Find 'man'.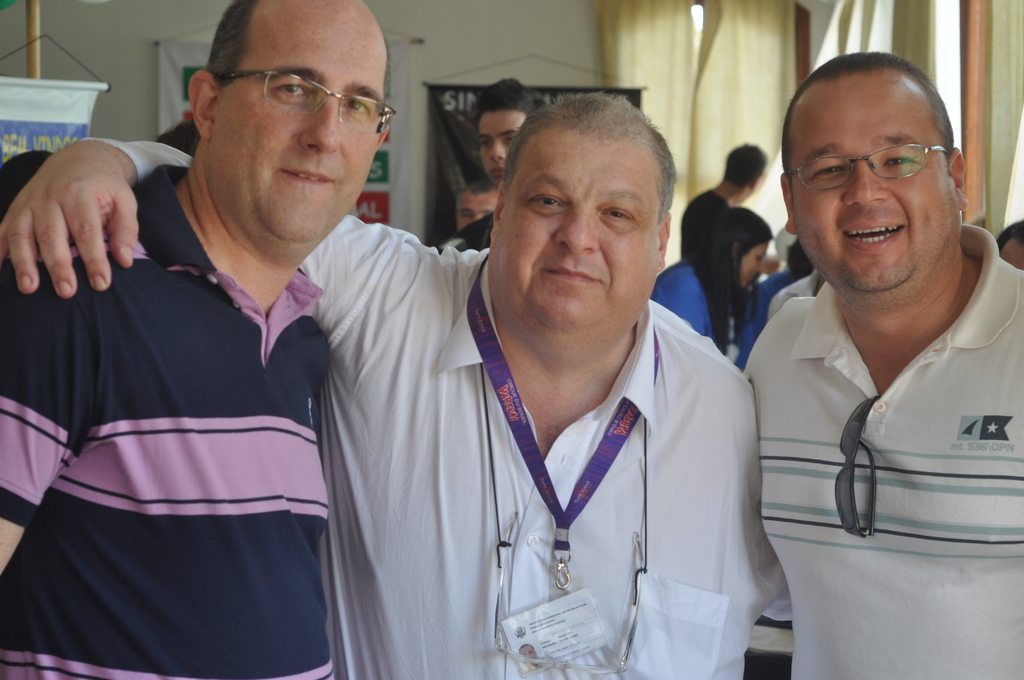
detection(684, 145, 769, 266).
